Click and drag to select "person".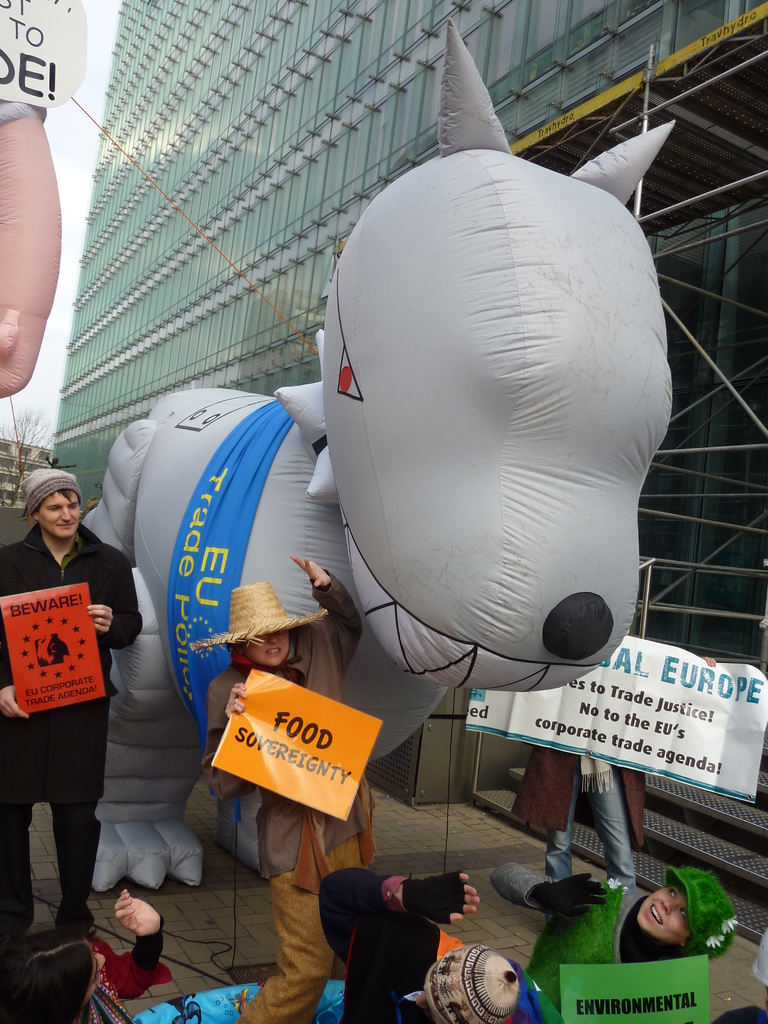
Selection: bbox(505, 742, 652, 903).
